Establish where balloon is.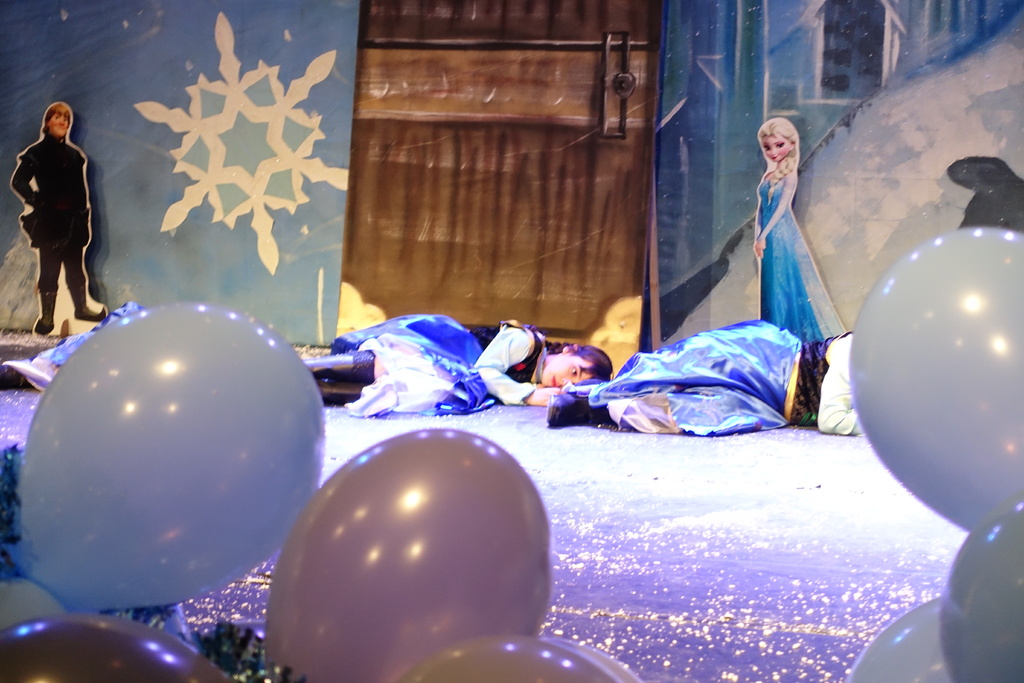
Established at {"left": 264, "top": 424, "right": 553, "bottom": 682}.
